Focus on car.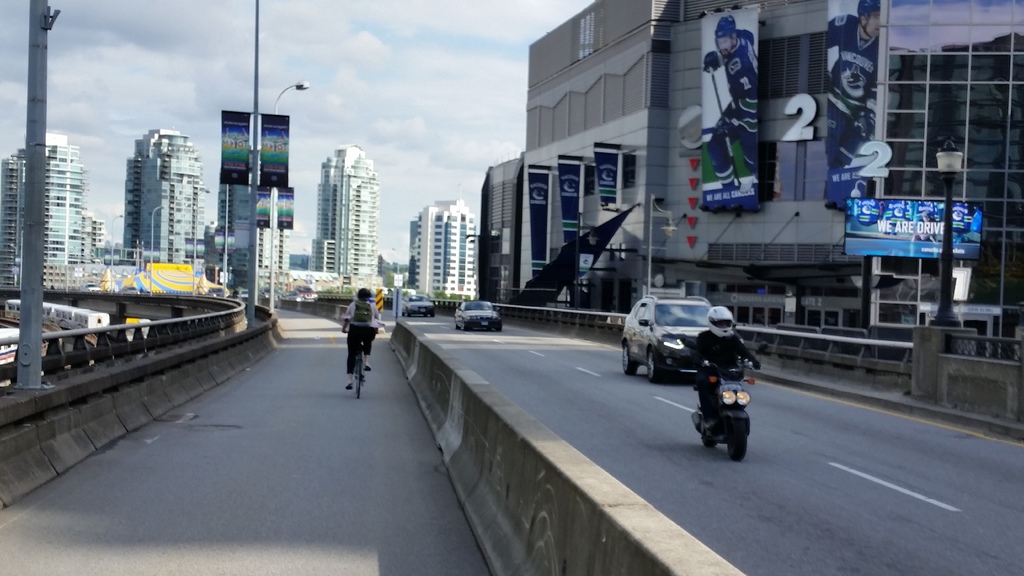
Focused at 455, 298, 504, 335.
